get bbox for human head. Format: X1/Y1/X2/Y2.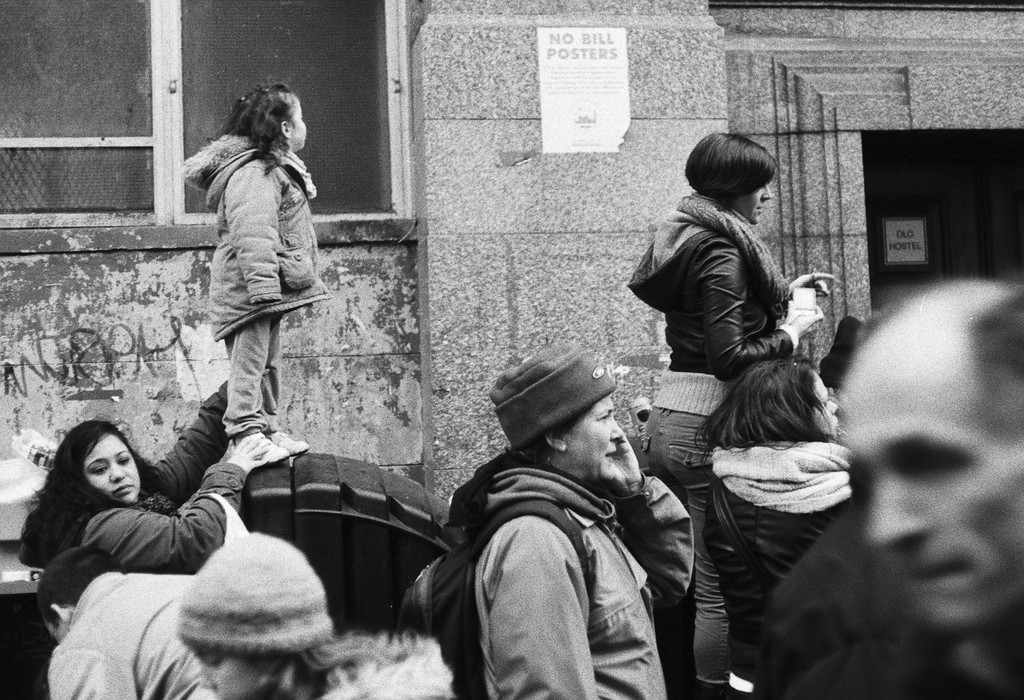
52/414/159/505.
